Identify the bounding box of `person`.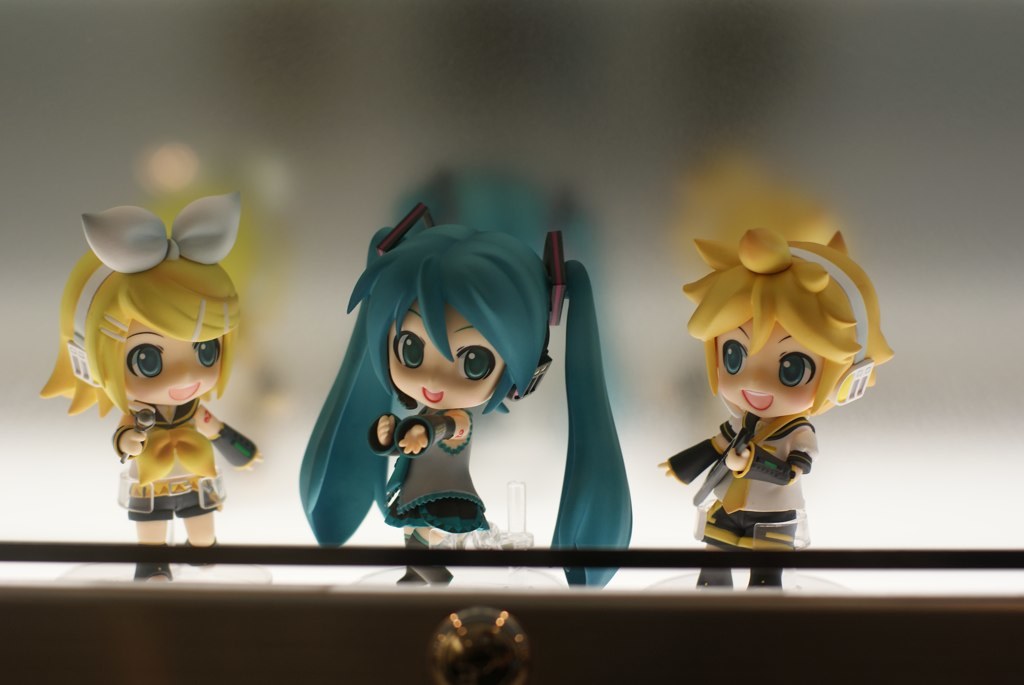
[left=286, top=199, right=596, bottom=563].
